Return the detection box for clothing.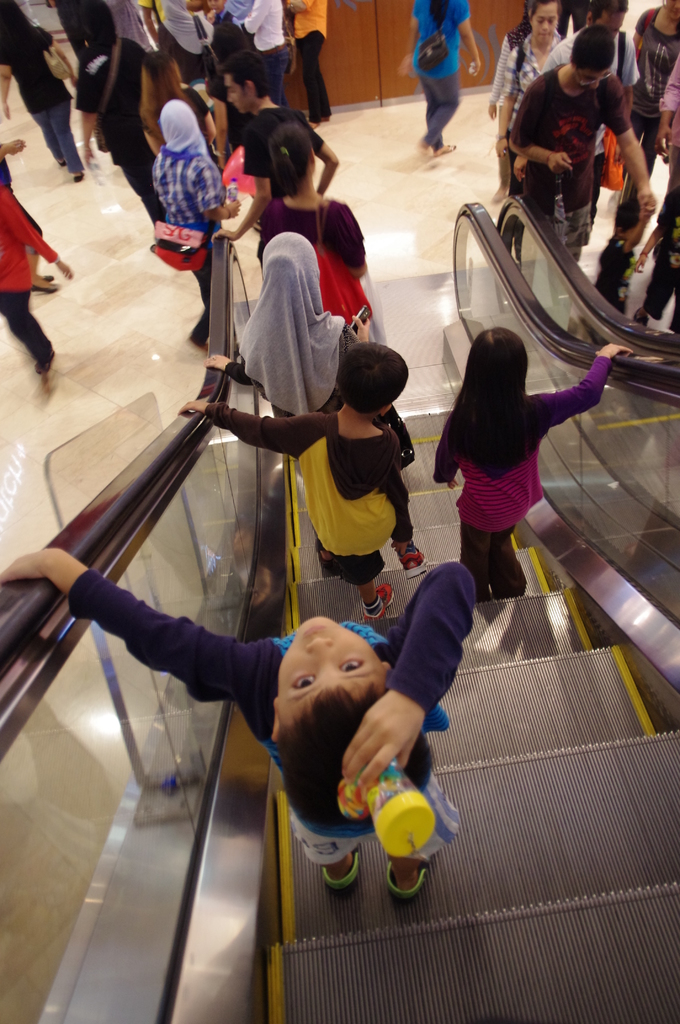
<bbox>201, 408, 413, 590</bbox>.
